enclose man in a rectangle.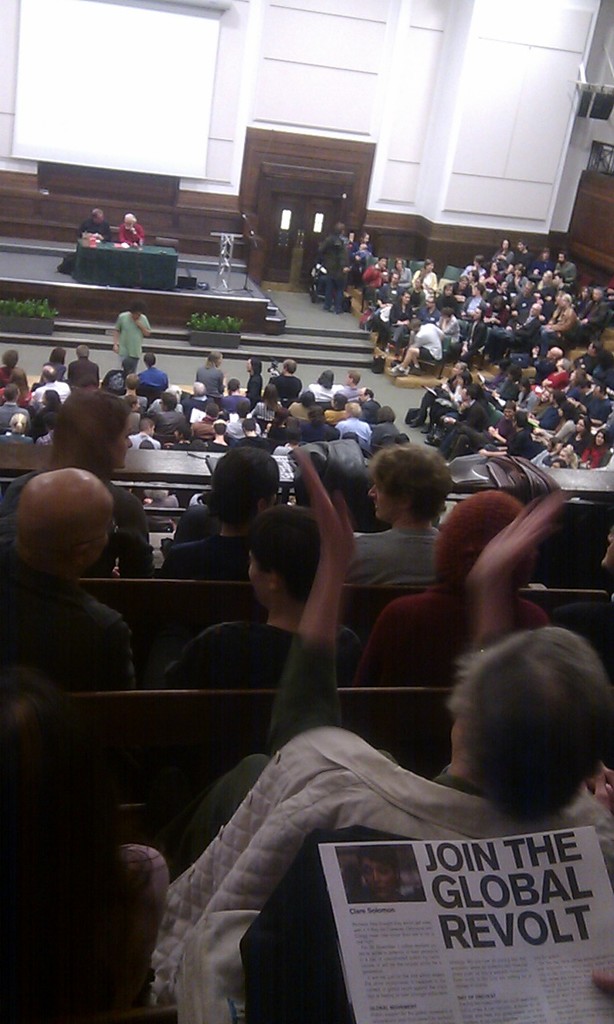
(117,486,588,990).
